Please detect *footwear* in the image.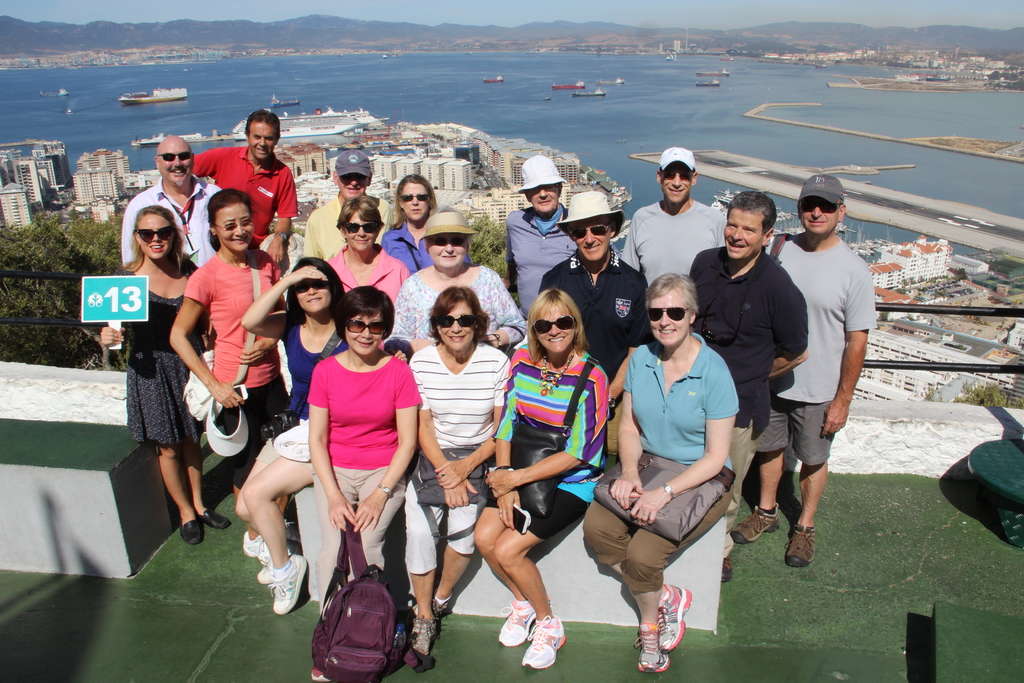
732:502:790:538.
